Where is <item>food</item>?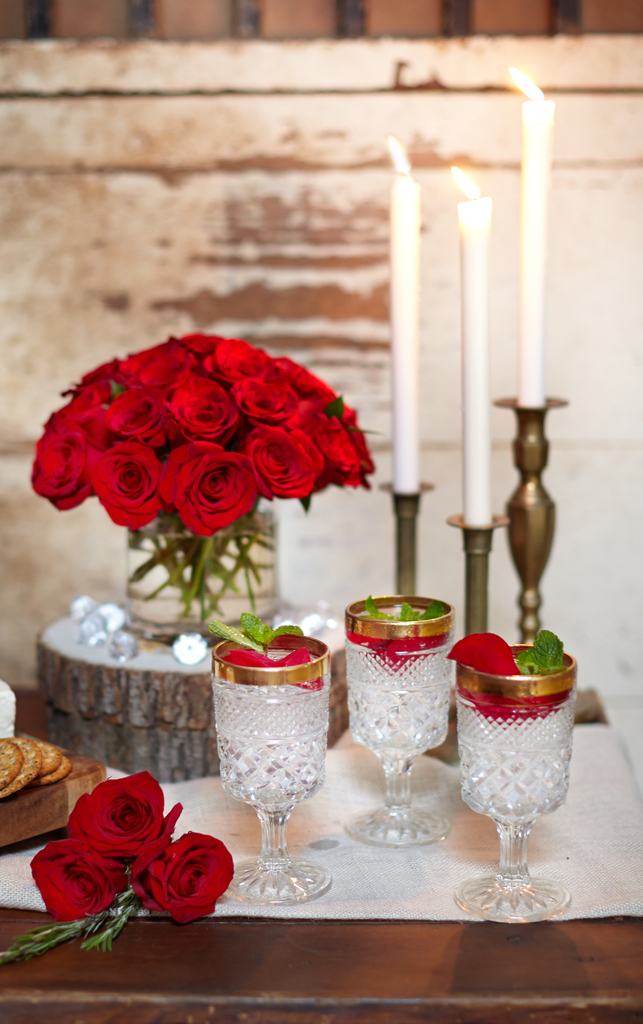
bbox=(335, 600, 454, 653).
